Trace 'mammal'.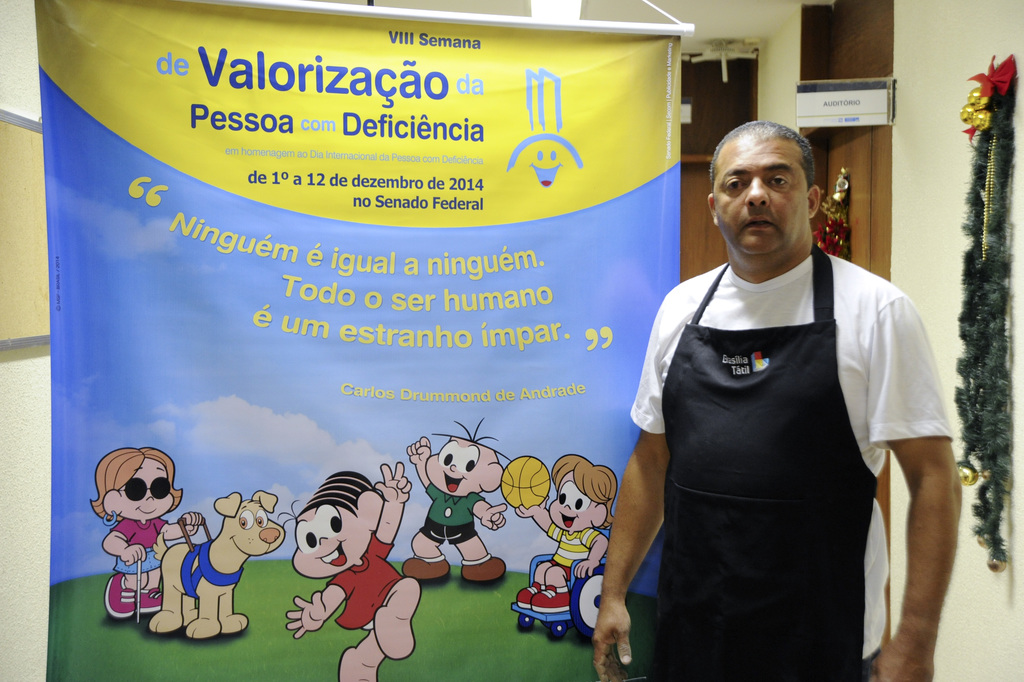
Traced to (left=594, top=117, right=963, bottom=681).
